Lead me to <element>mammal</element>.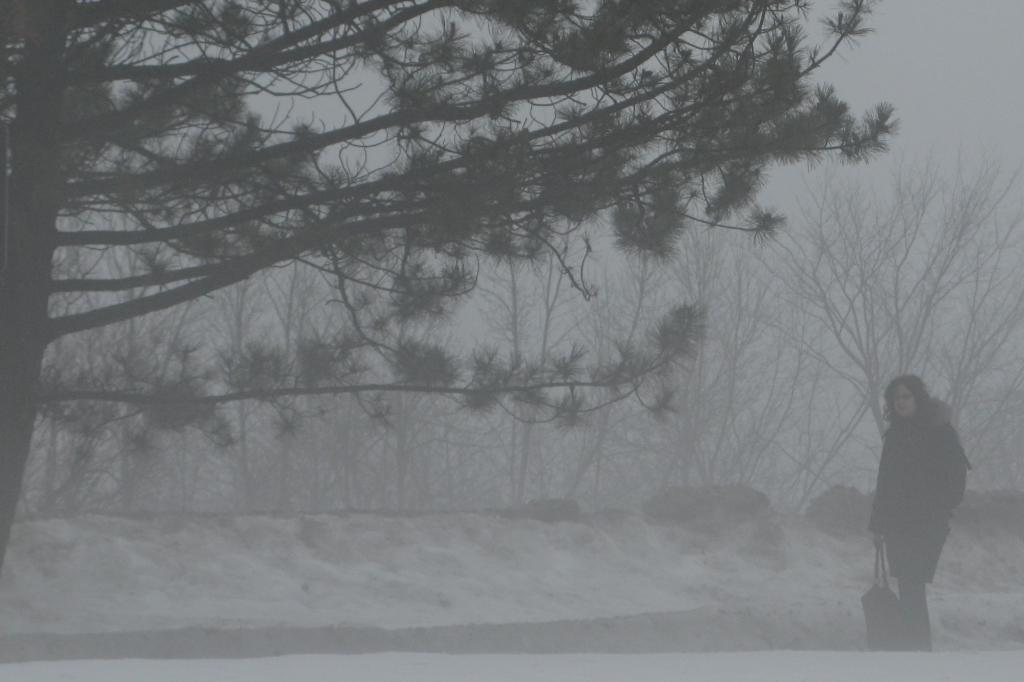
Lead to locate(854, 372, 970, 654).
